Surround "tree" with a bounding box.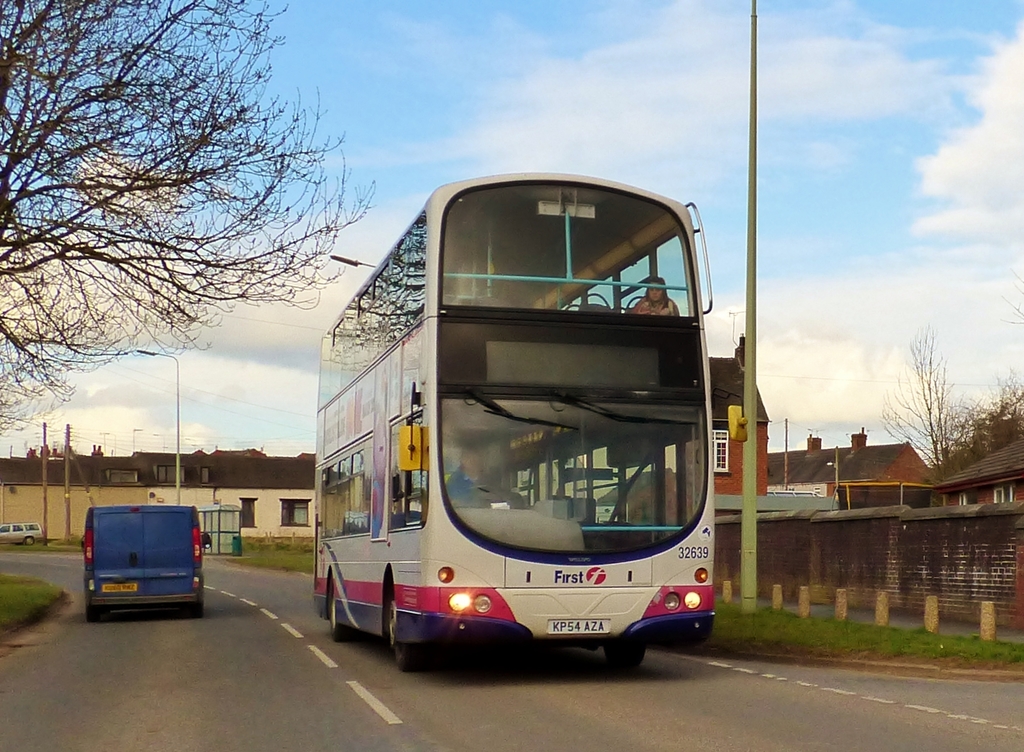
[x1=1000, y1=269, x2=1023, y2=326].
